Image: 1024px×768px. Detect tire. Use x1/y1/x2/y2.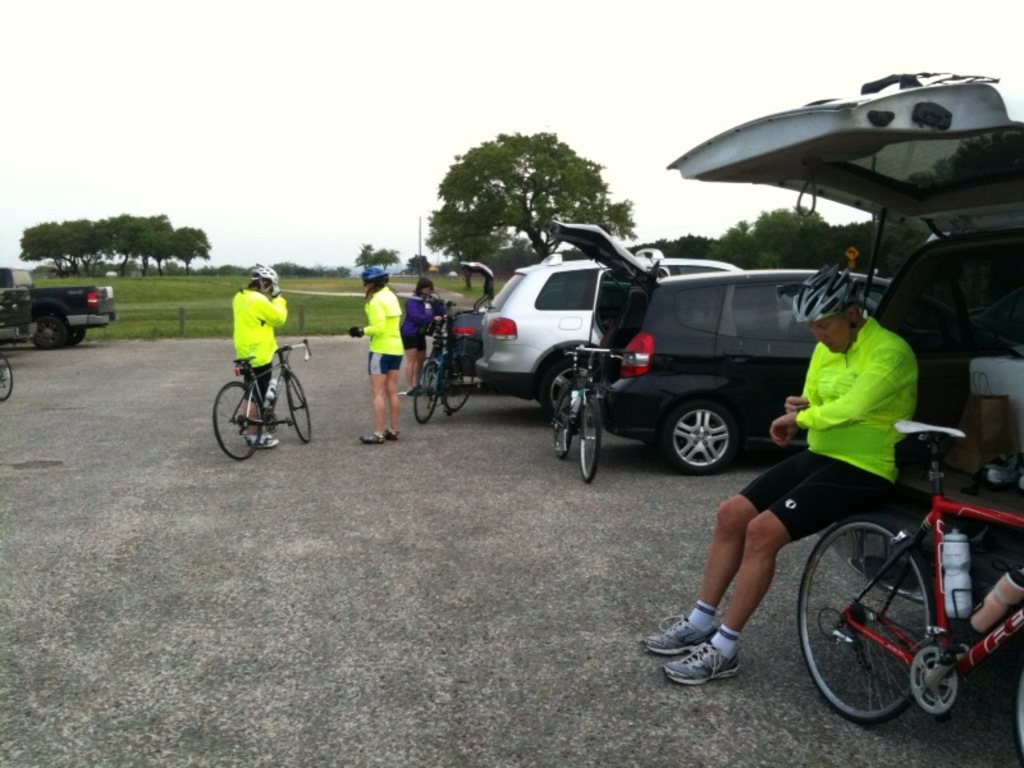
544/357/598/430.
